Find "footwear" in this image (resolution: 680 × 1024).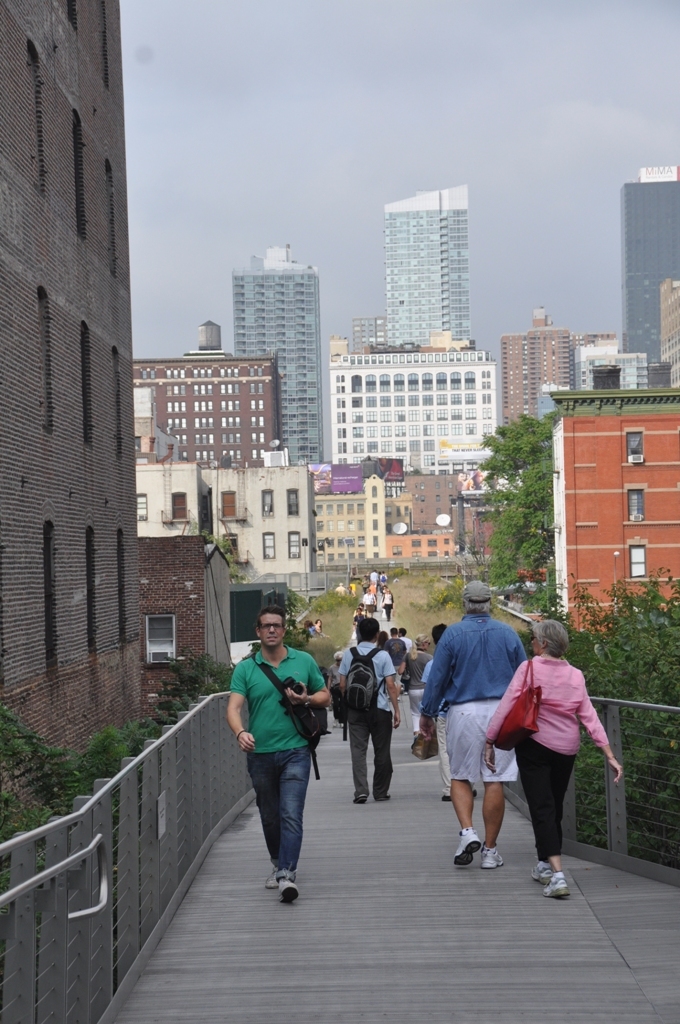
bbox(244, 859, 313, 911).
